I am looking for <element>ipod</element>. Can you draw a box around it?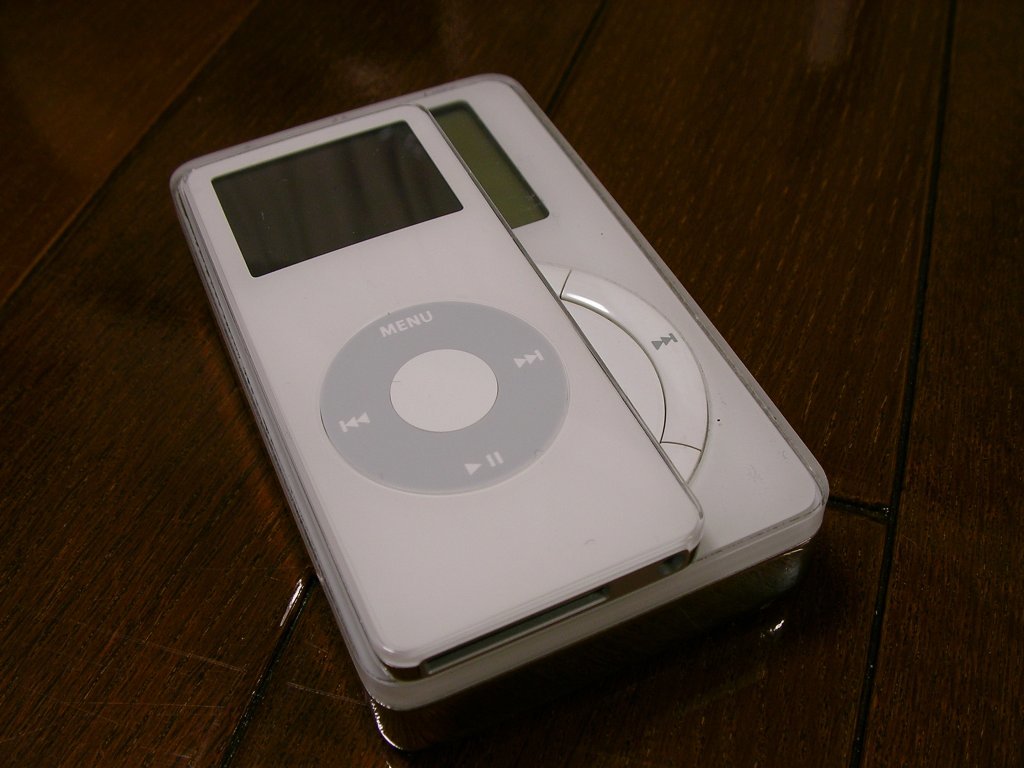
Sure, the bounding box is [171,104,697,675].
